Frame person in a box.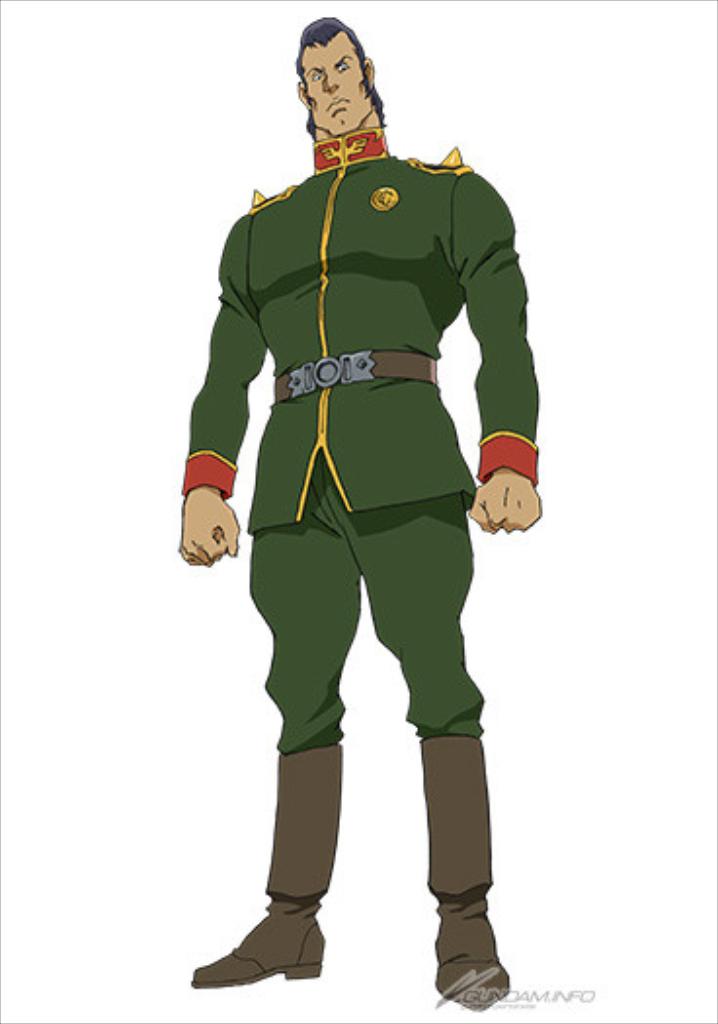
168:20:542:1006.
